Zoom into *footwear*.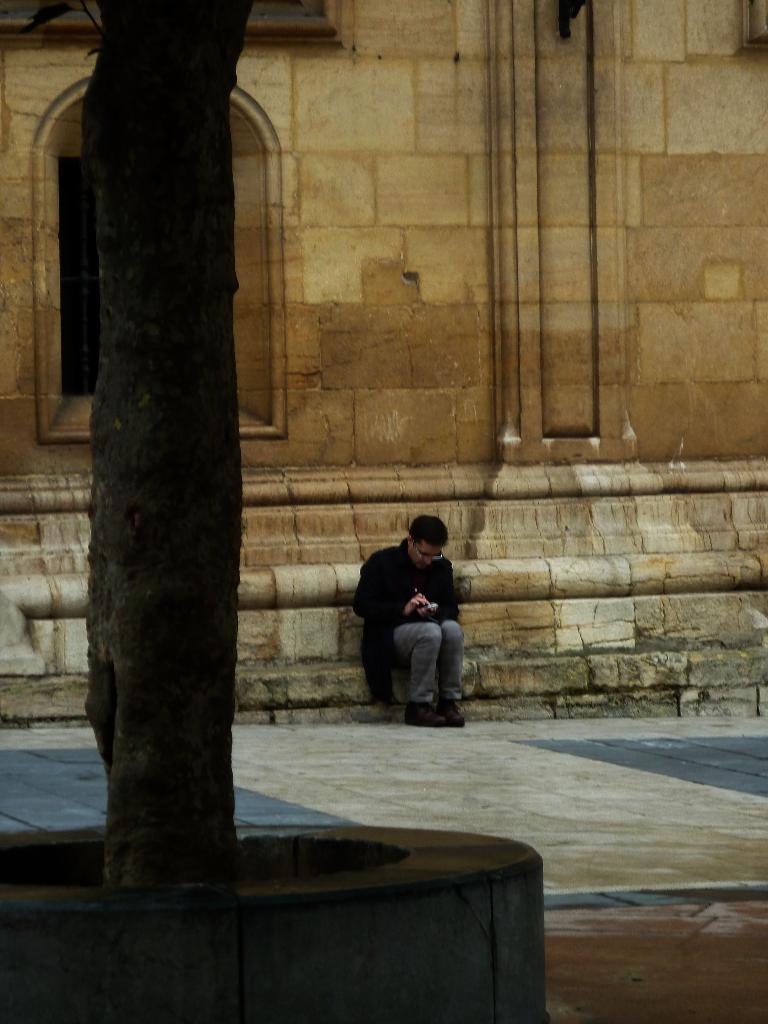
Zoom target: bbox=[440, 701, 479, 732].
